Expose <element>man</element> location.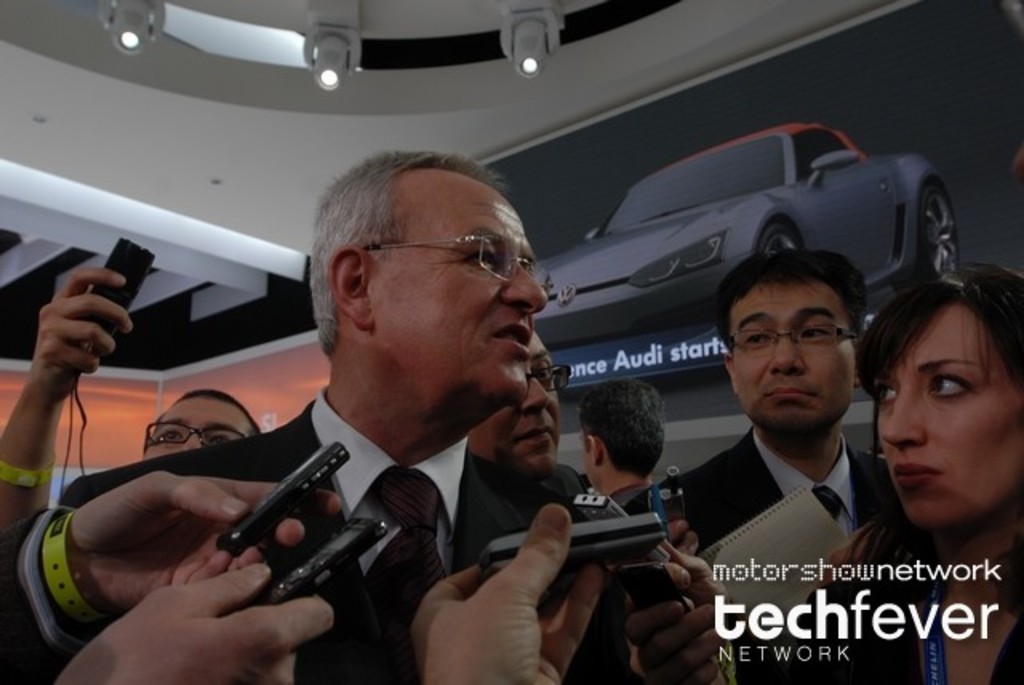
Exposed at (59, 152, 646, 683).
